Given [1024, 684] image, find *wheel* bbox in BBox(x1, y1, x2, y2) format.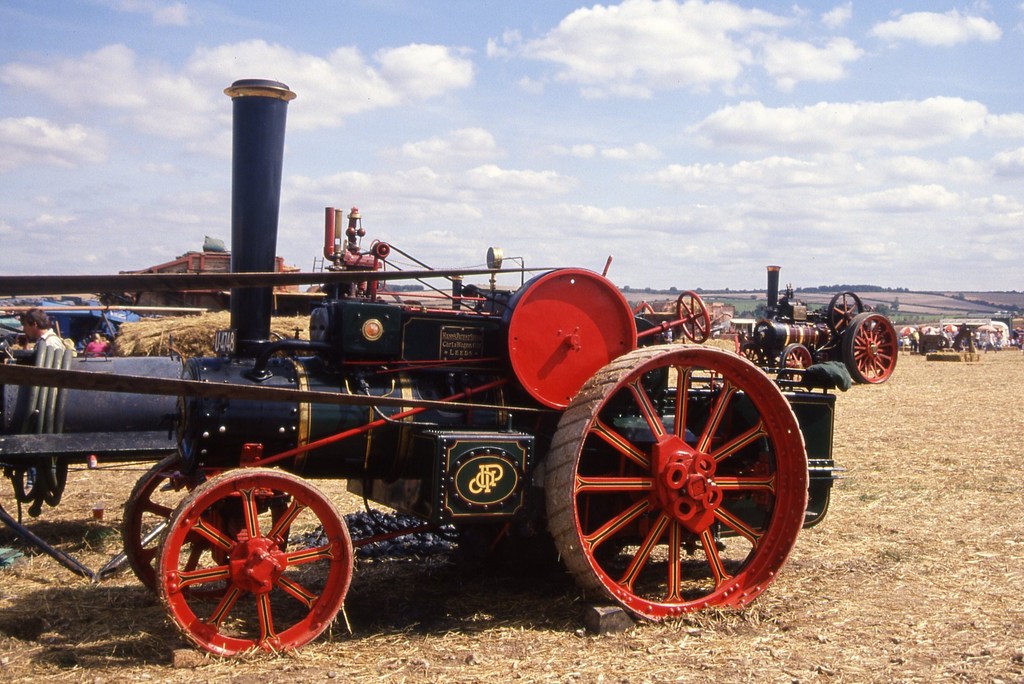
BBox(819, 286, 868, 338).
